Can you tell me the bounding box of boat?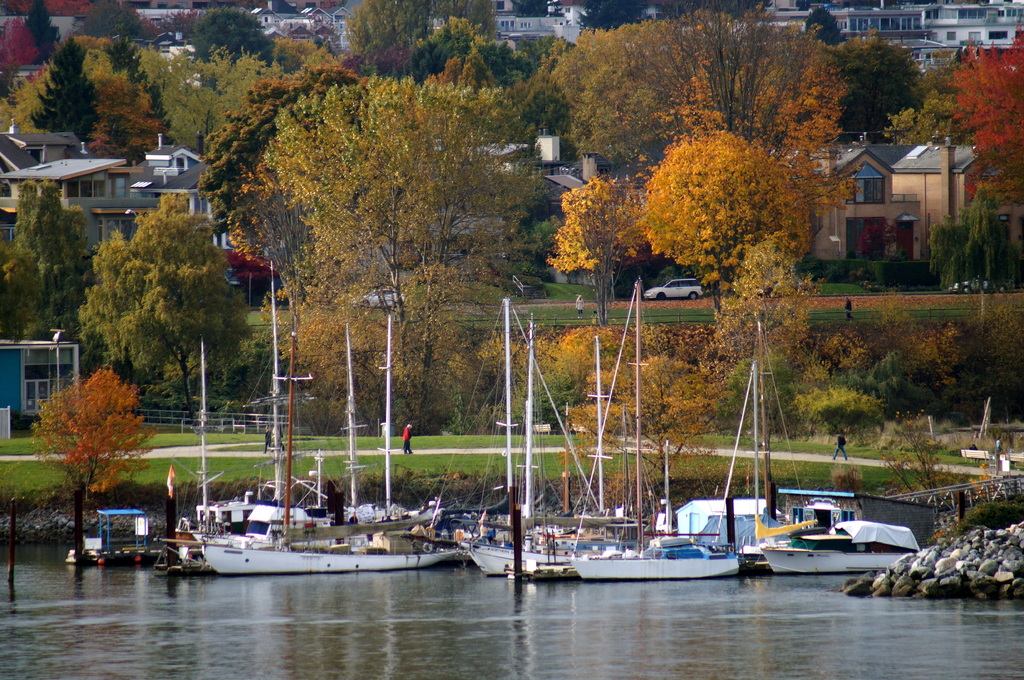
select_region(739, 313, 927, 574).
